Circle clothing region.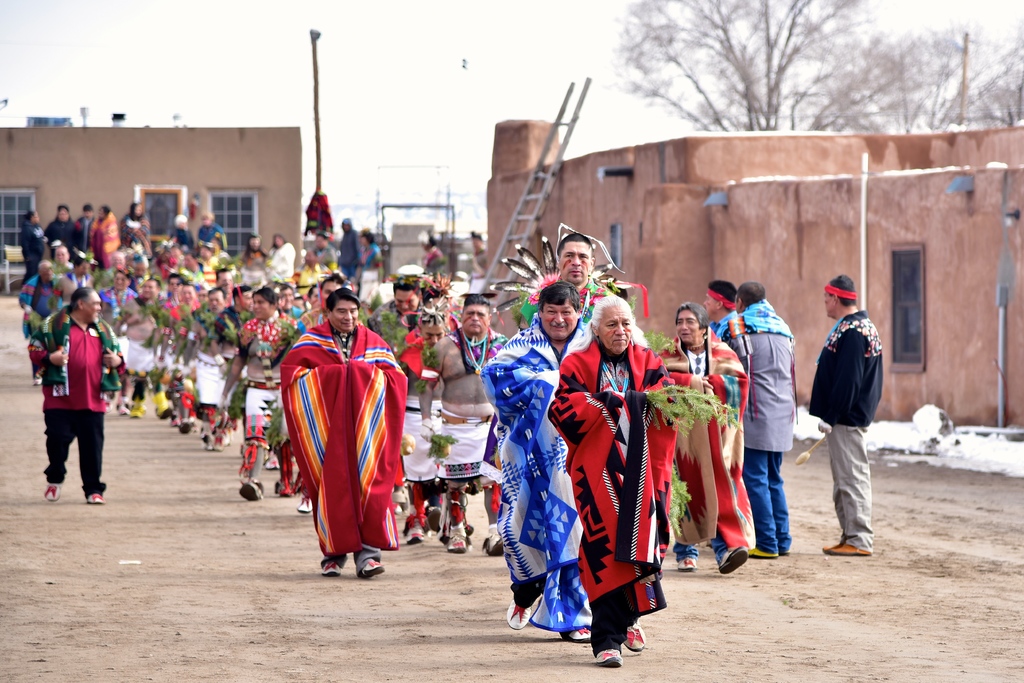
Region: x1=197 y1=220 x2=227 y2=252.
